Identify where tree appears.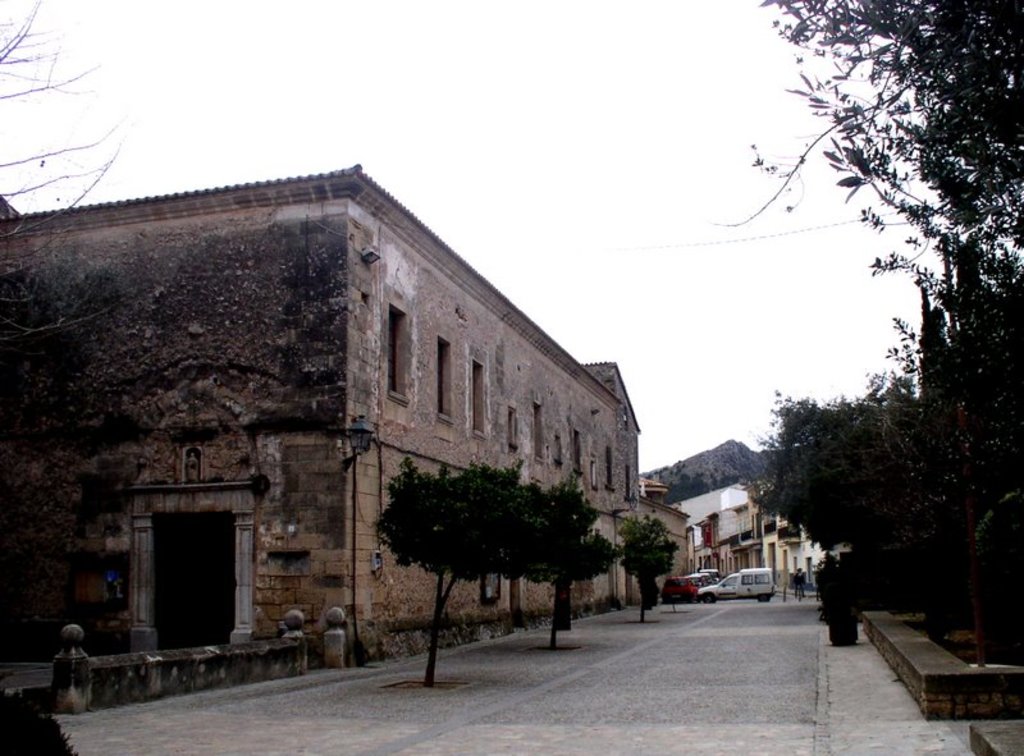
Appears at [x1=609, y1=517, x2=675, y2=629].
